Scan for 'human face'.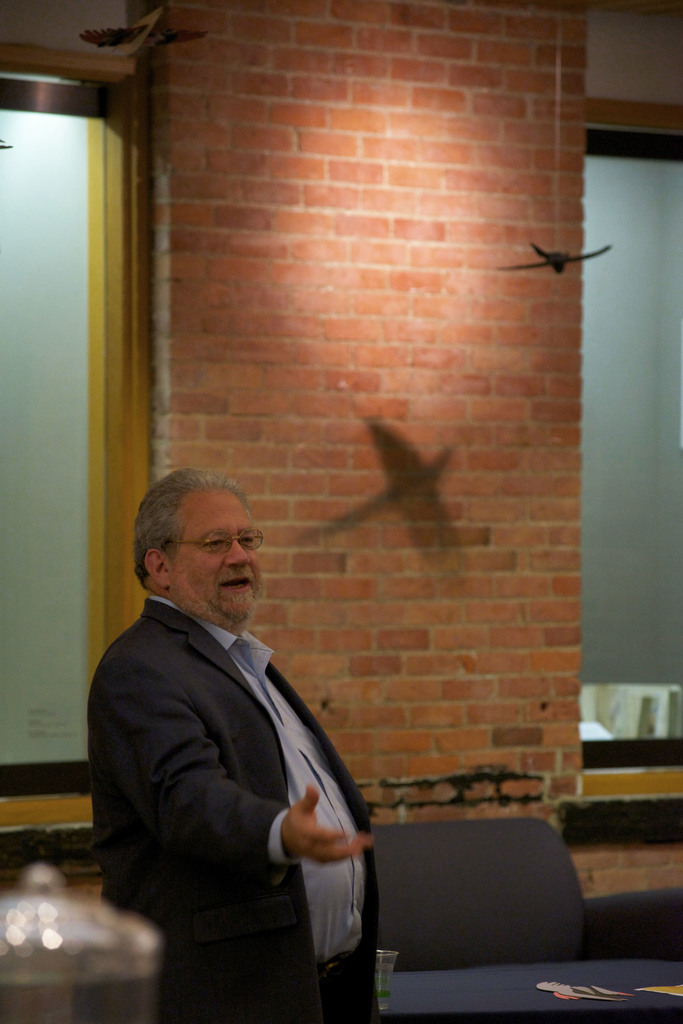
Scan result: bbox(171, 479, 271, 620).
